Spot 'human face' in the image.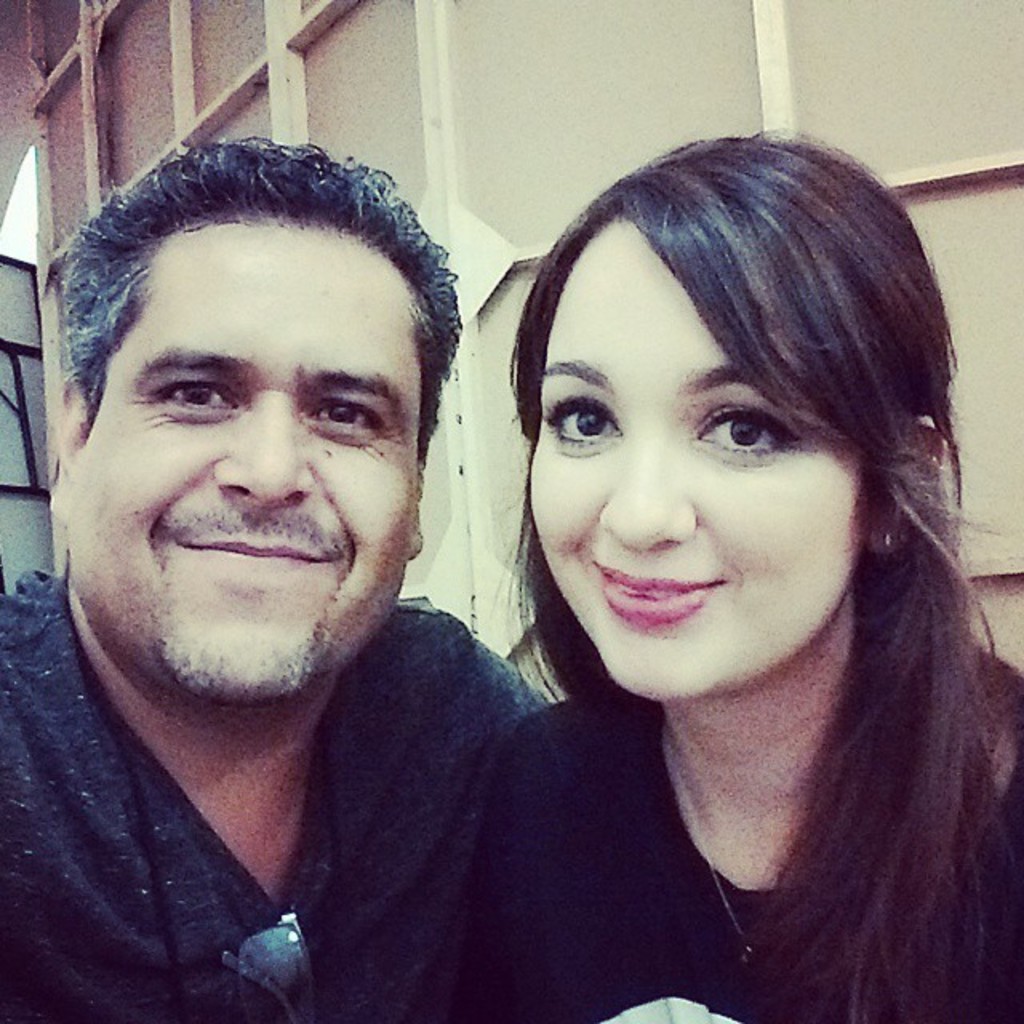
'human face' found at [left=530, top=219, right=877, bottom=701].
